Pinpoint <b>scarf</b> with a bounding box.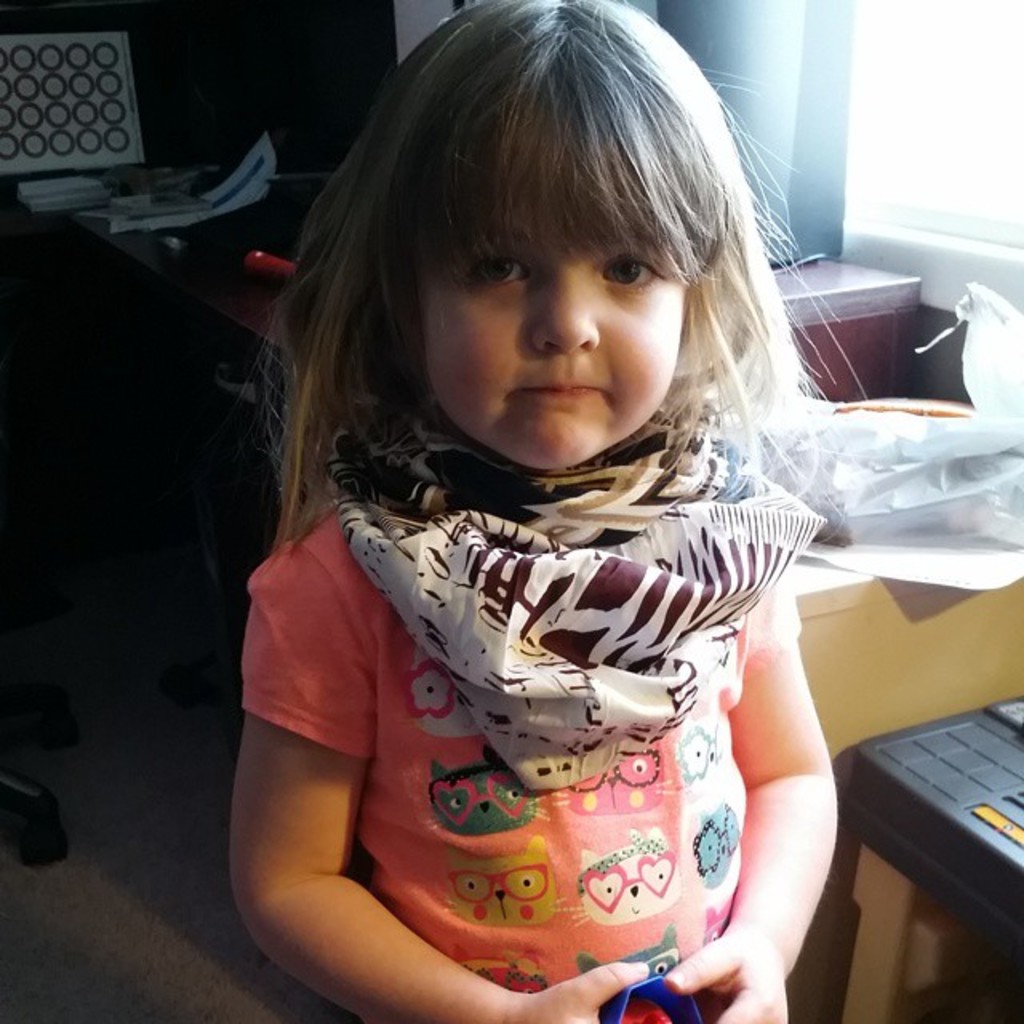
box=[320, 390, 830, 795].
